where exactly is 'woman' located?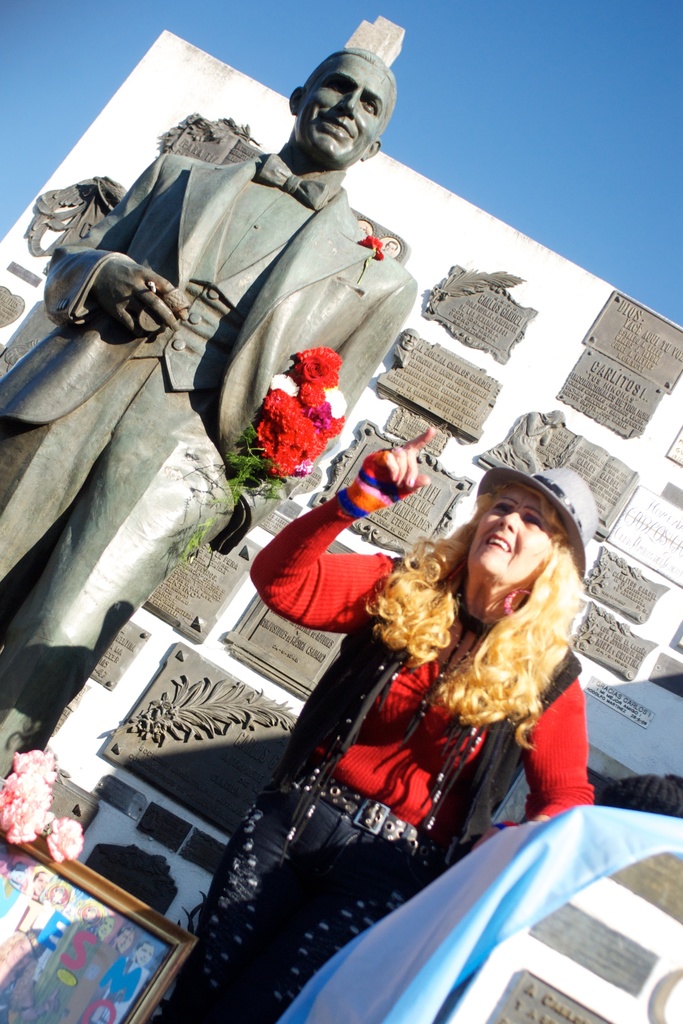
Its bounding box is <bbox>126, 406, 617, 1023</bbox>.
